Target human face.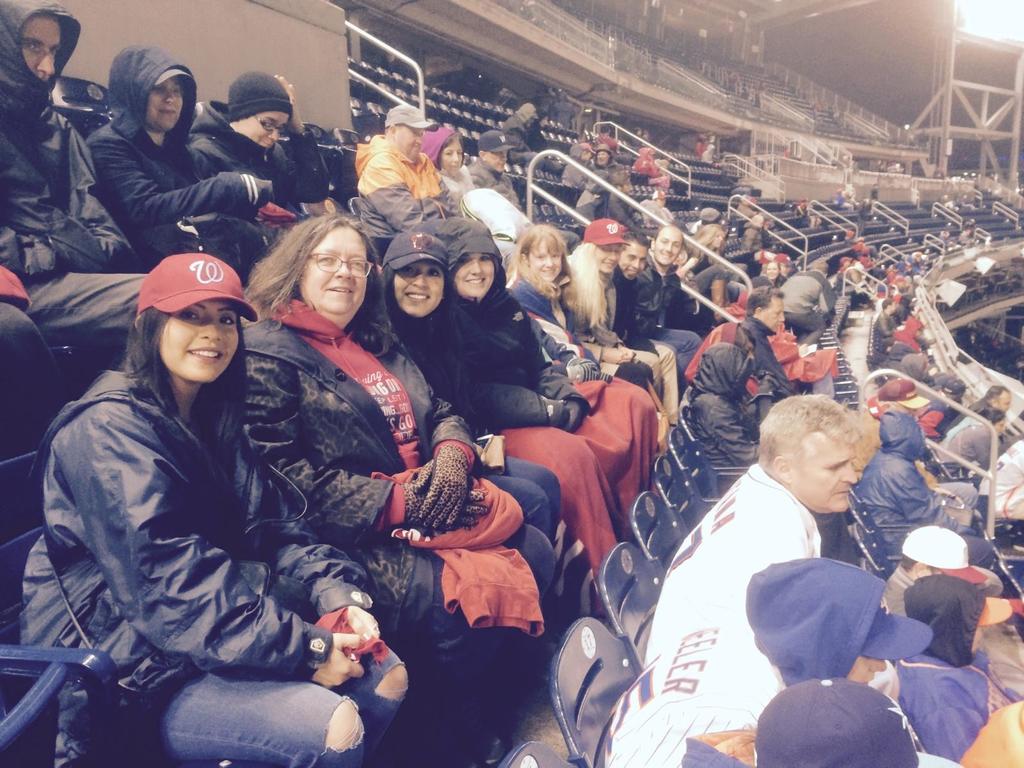
Target region: region(805, 451, 858, 511).
